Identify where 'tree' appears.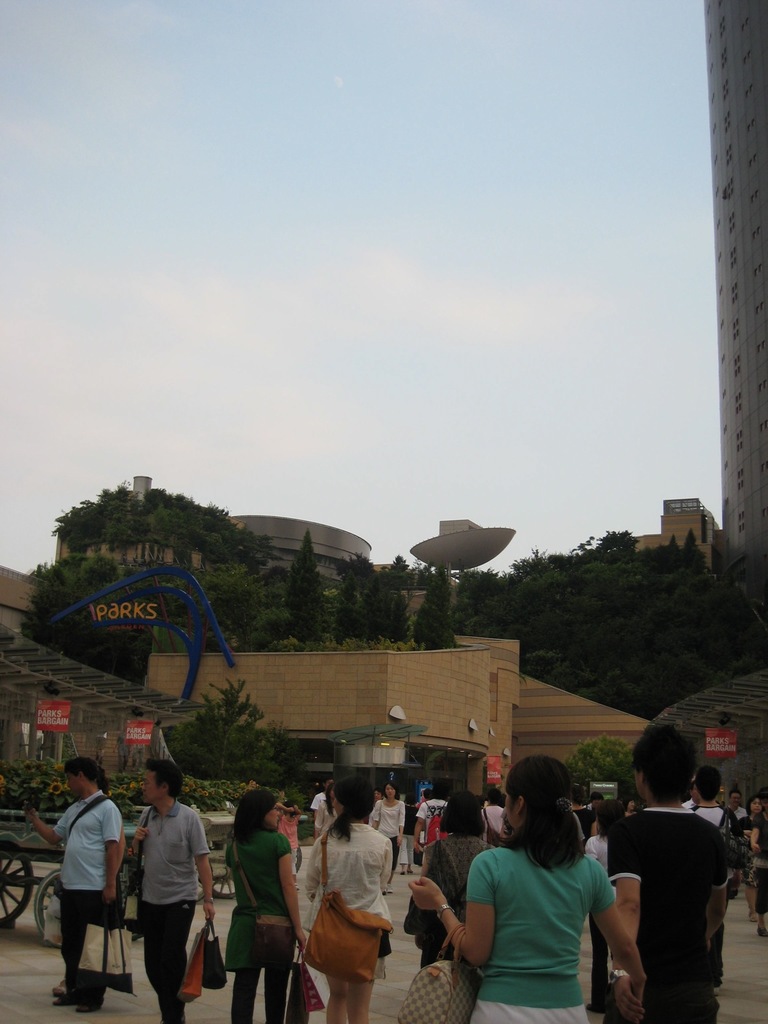
Appears at (x1=312, y1=536, x2=465, y2=636).
